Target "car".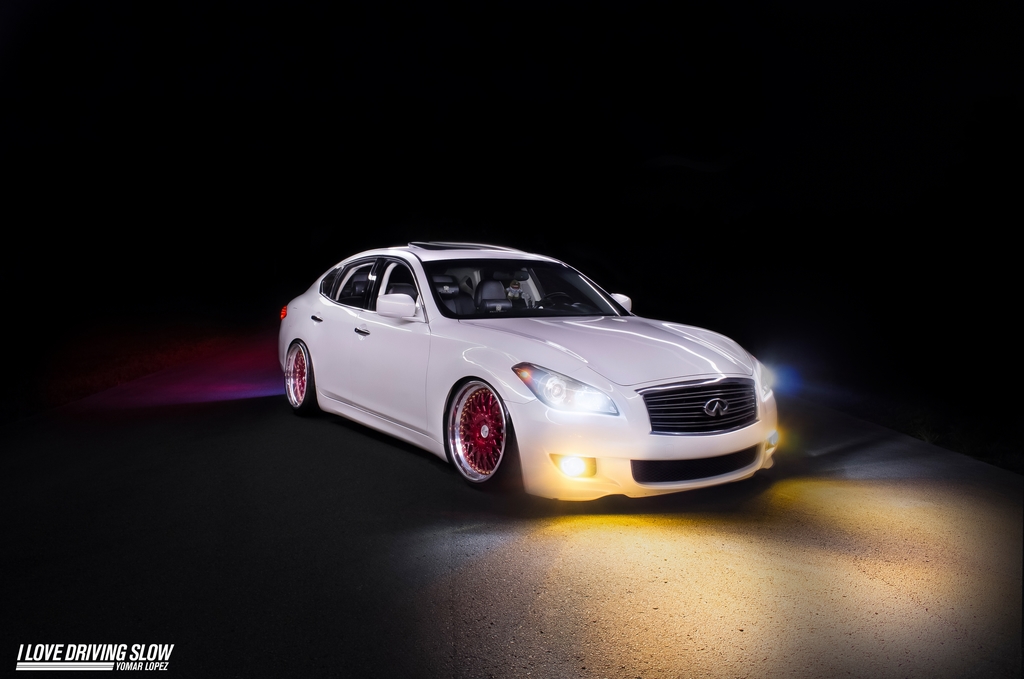
Target region: BBox(262, 232, 788, 508).
